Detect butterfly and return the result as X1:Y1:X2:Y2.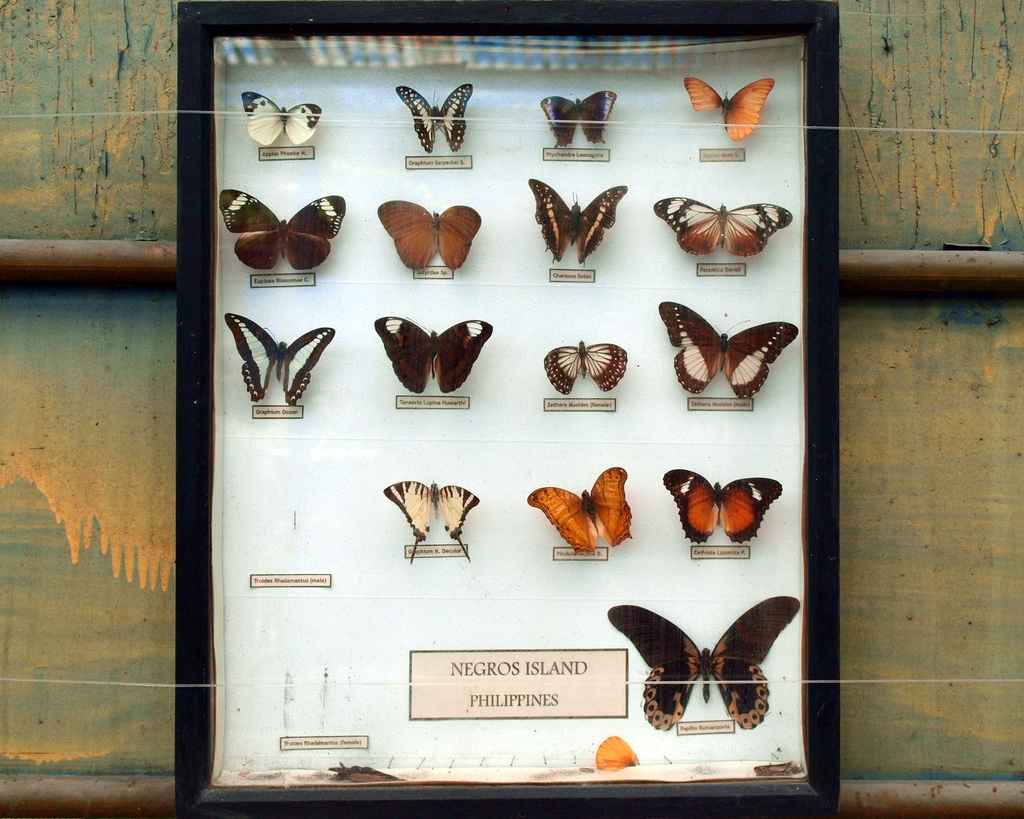
654:196:792:259.
